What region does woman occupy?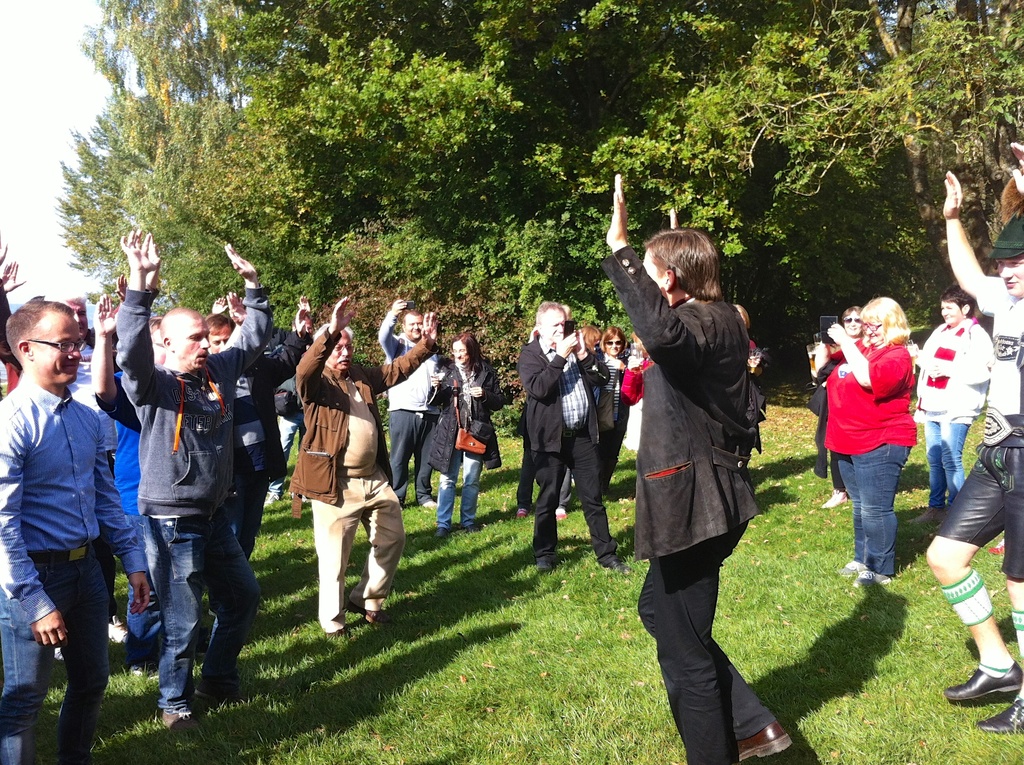
locate(580, 329, 621, 504).
